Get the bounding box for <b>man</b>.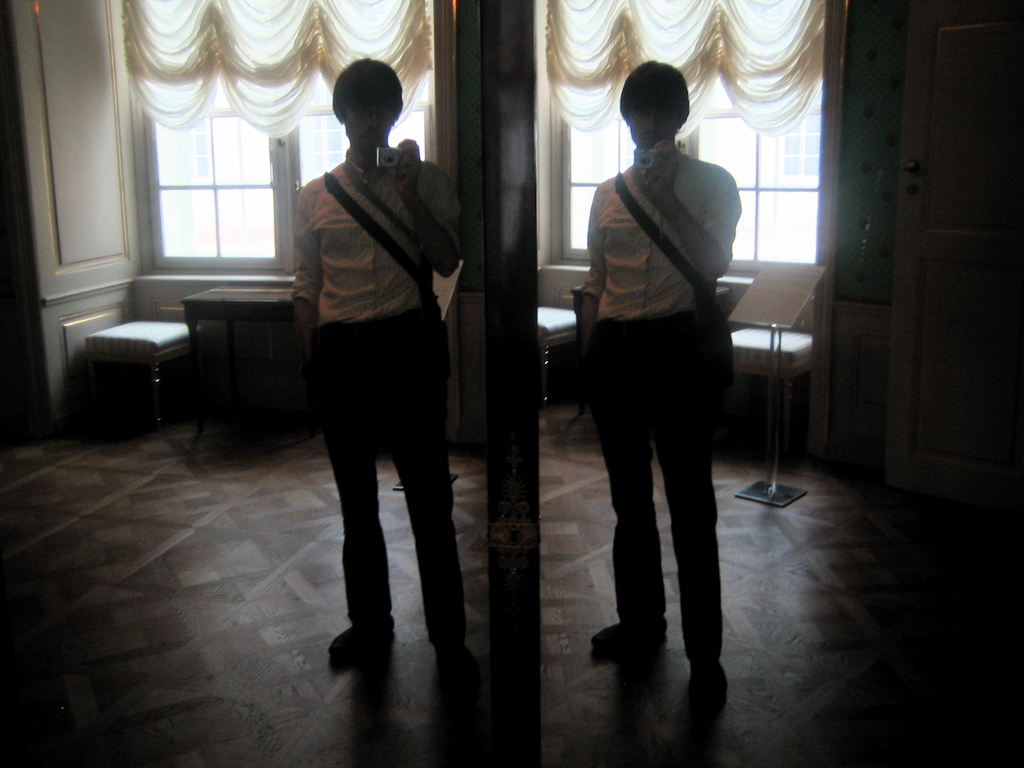
[left=573, top=57, right=744, bottom=722].
